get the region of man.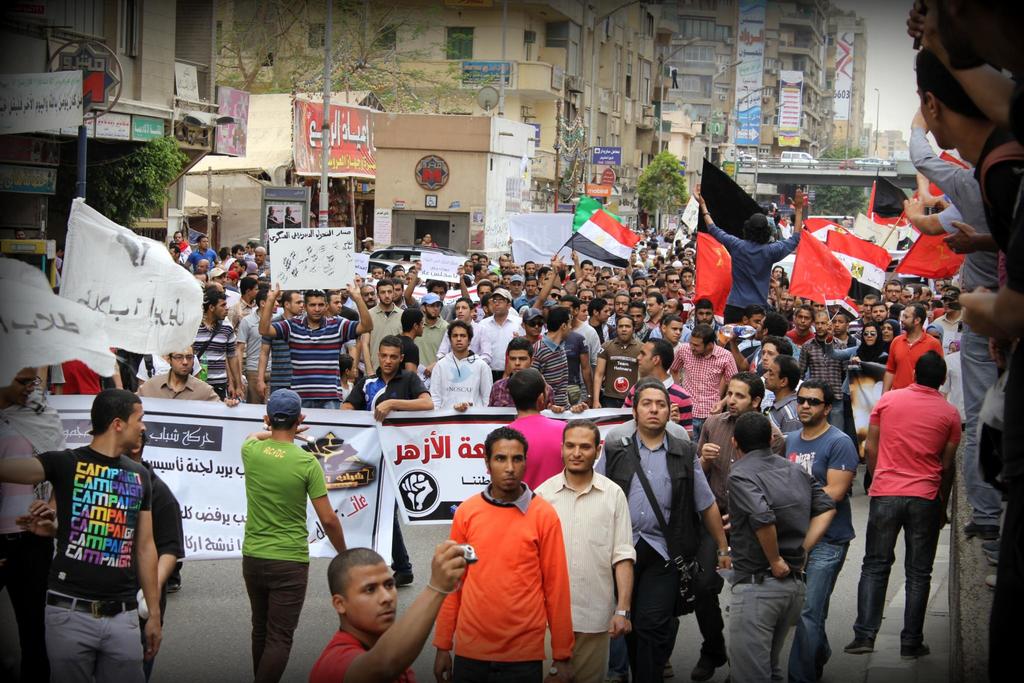
(left=232, top=286, right=283, bottom=401).
